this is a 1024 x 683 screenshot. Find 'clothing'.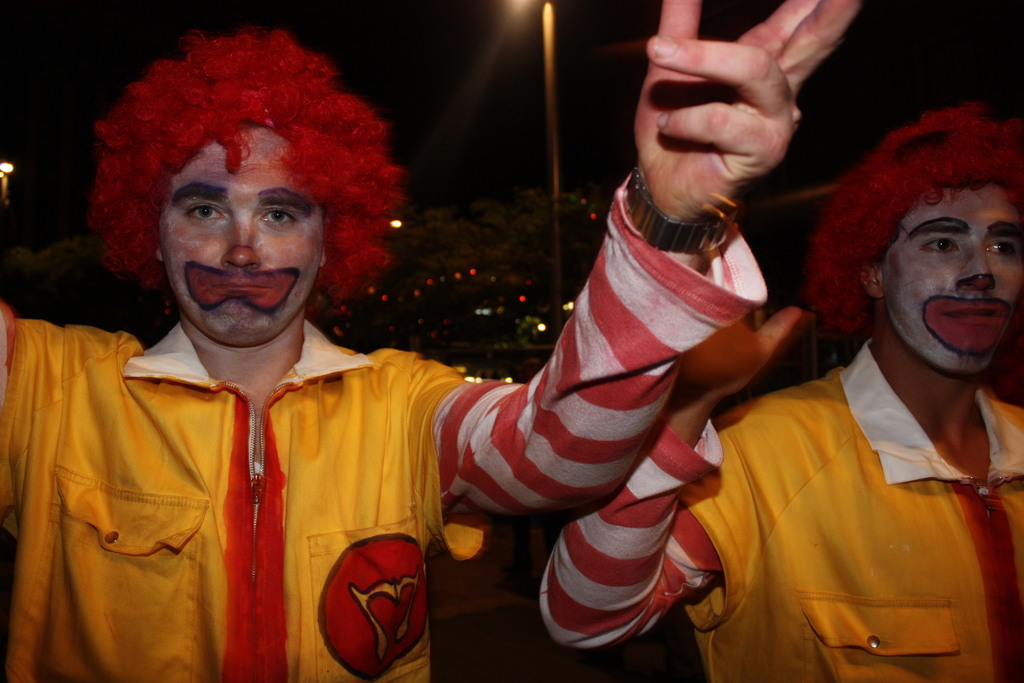
Bounding box: (0, 281, 769, 682).
